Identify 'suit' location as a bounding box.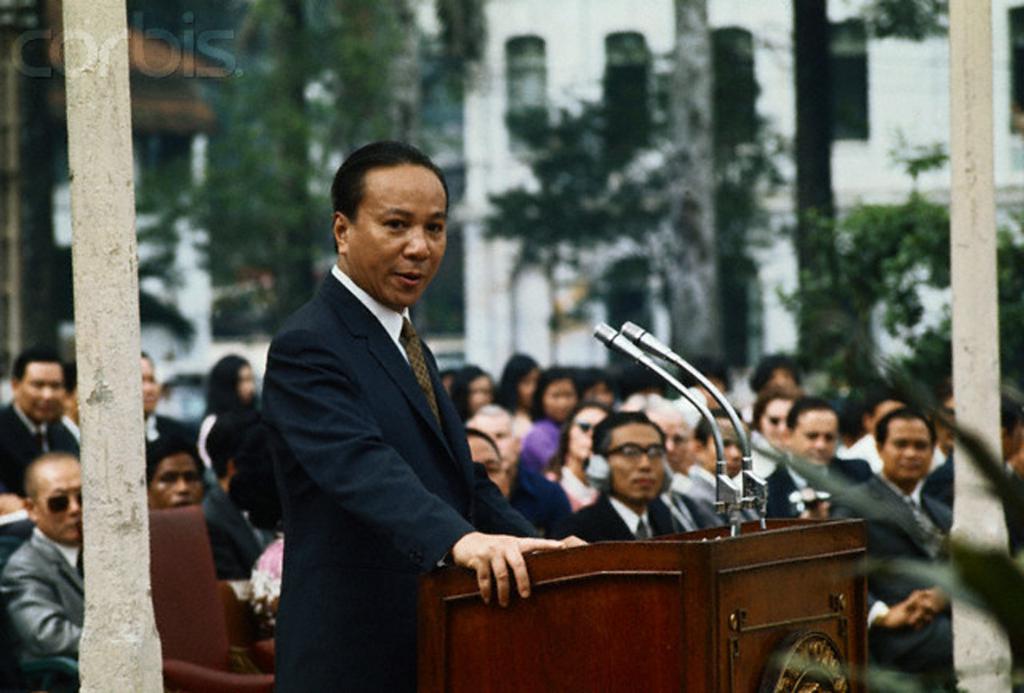
(295, 230, 616, 667).
